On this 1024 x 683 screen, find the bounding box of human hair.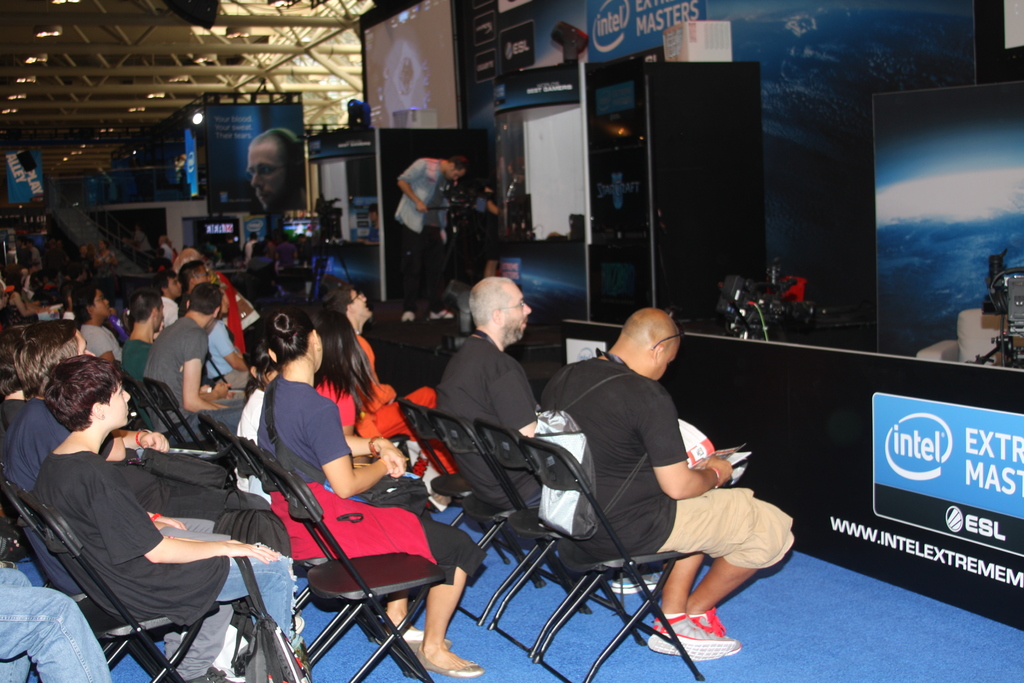
Bounding box: 446 155 470 172.
